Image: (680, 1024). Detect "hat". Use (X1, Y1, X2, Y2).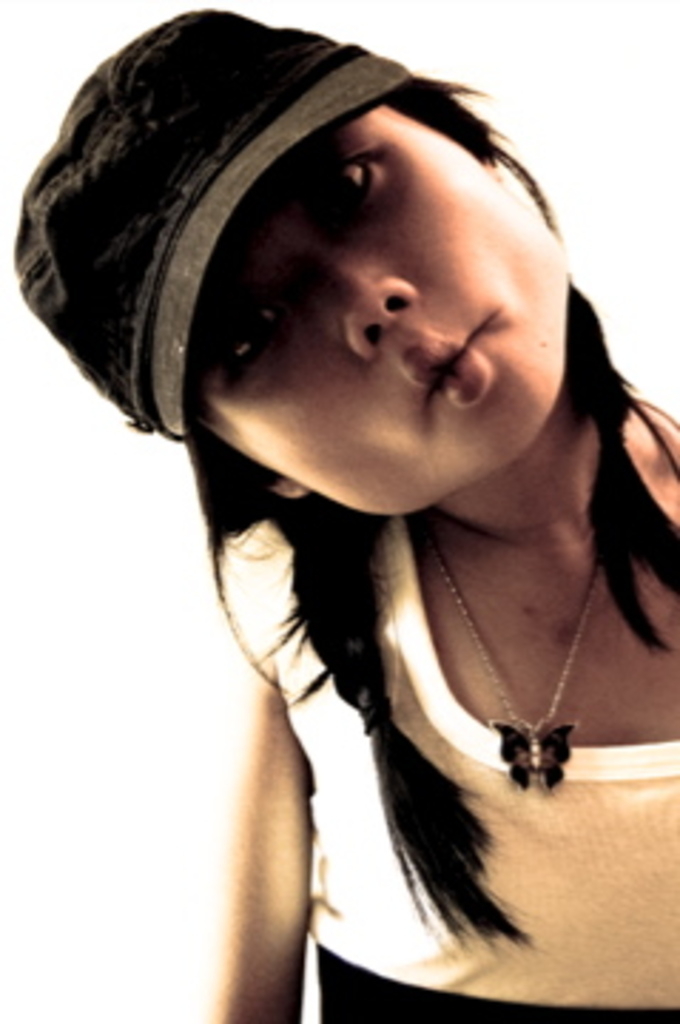
(9, 3, 413, 449).
